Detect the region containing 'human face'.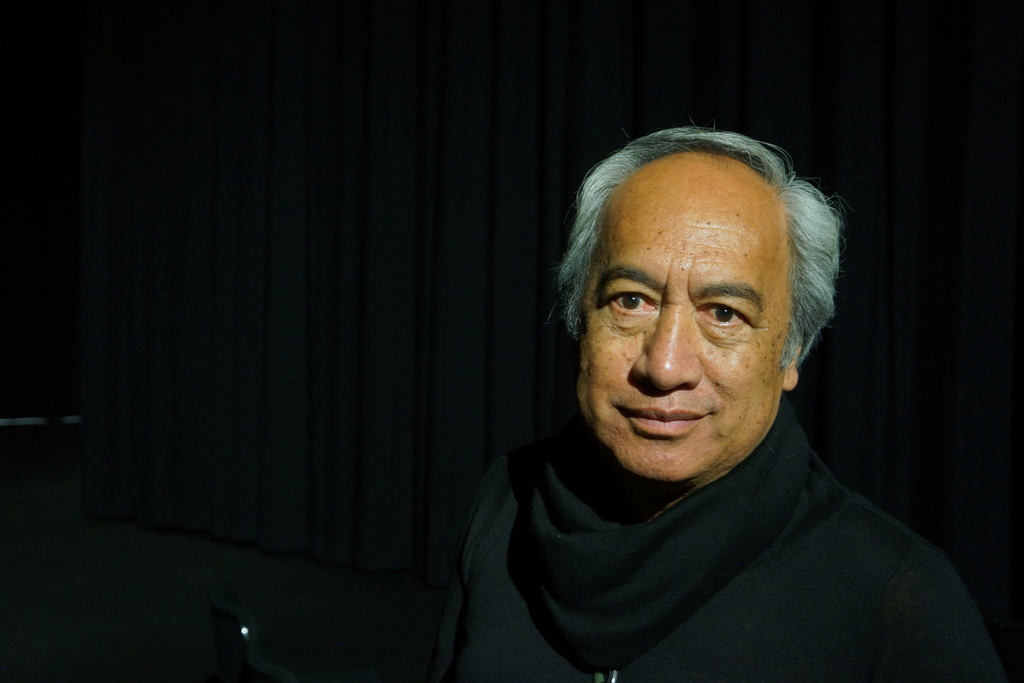
(left=572, top=174, right=791, bottom=484).
